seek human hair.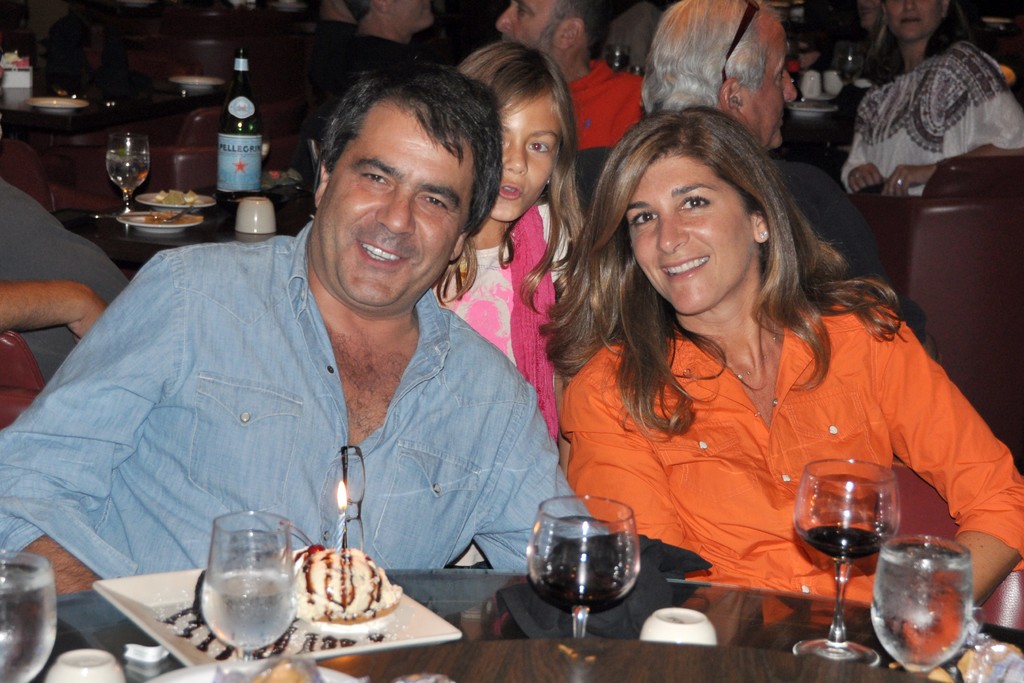
[left=854, top=0, right=982, bottom=90].
